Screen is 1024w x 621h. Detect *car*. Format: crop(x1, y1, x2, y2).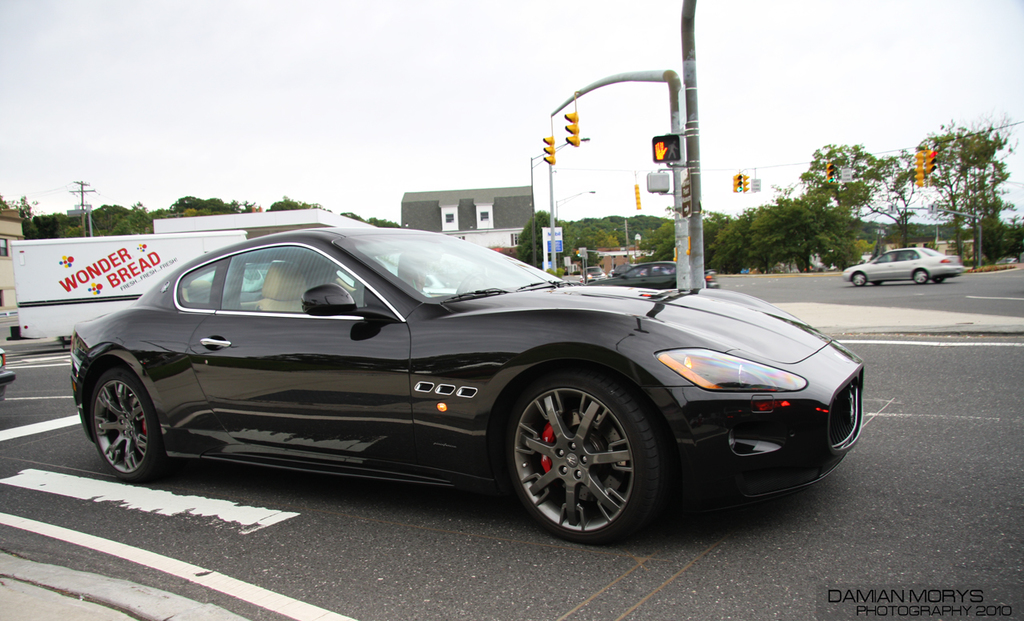
crop(584, 261, 726, 291).
